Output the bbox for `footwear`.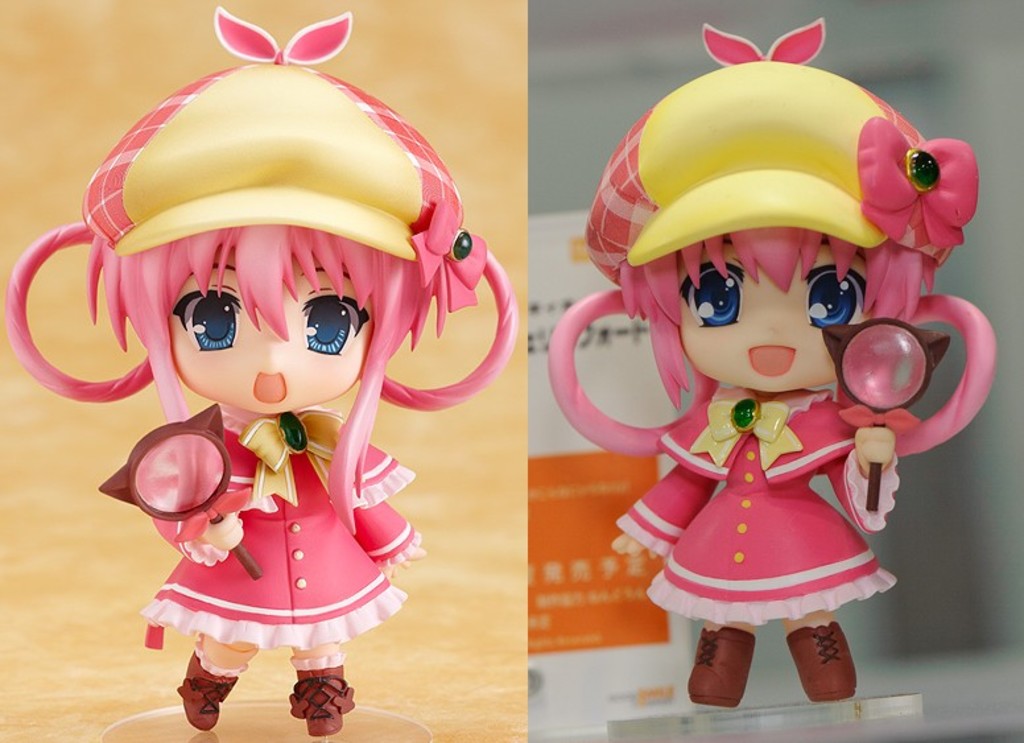
(left=688, top=630, right=757, bottom=713).
